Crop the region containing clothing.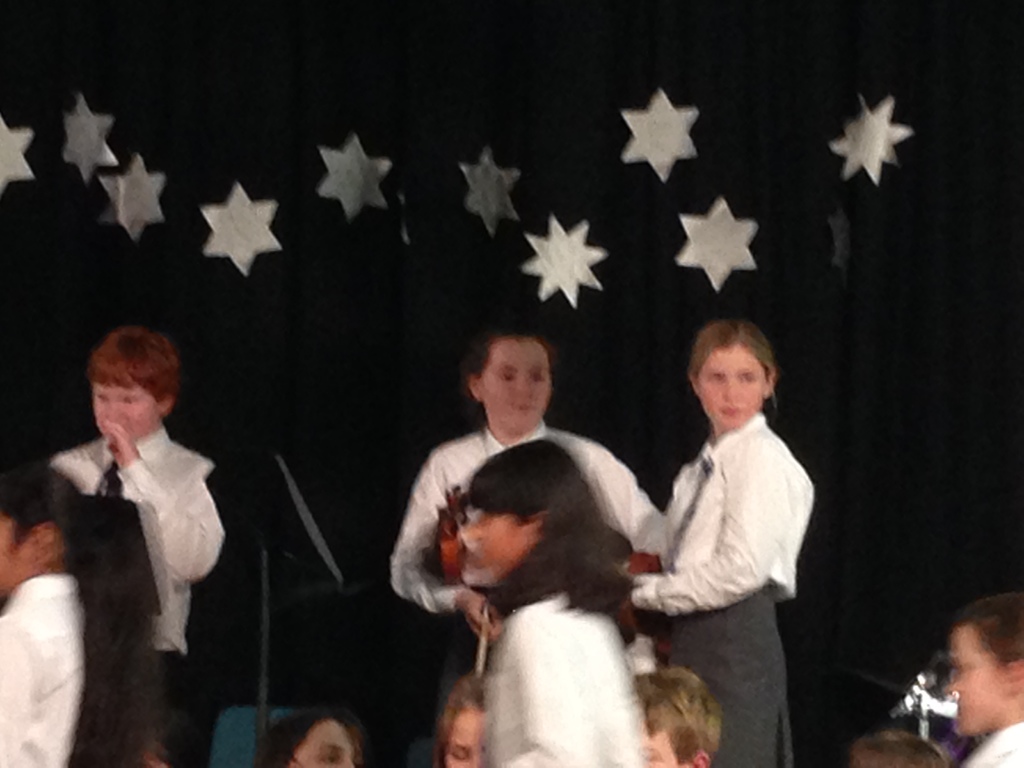
Crop region: detection(388, 425, 666, 689).
